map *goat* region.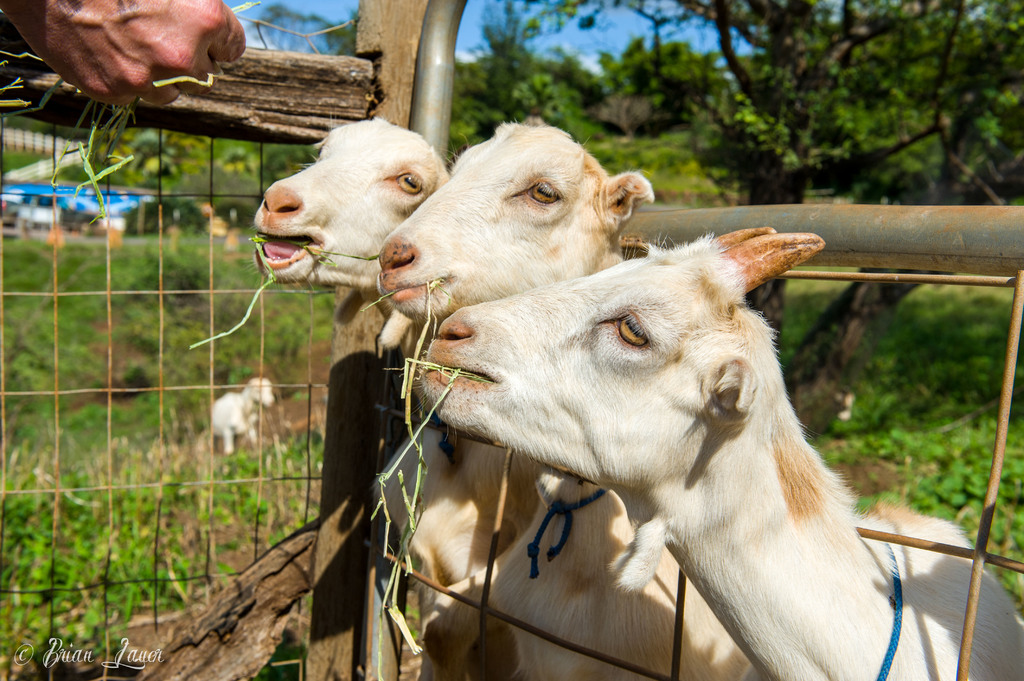
Mapped to 419 232 1023 678.
